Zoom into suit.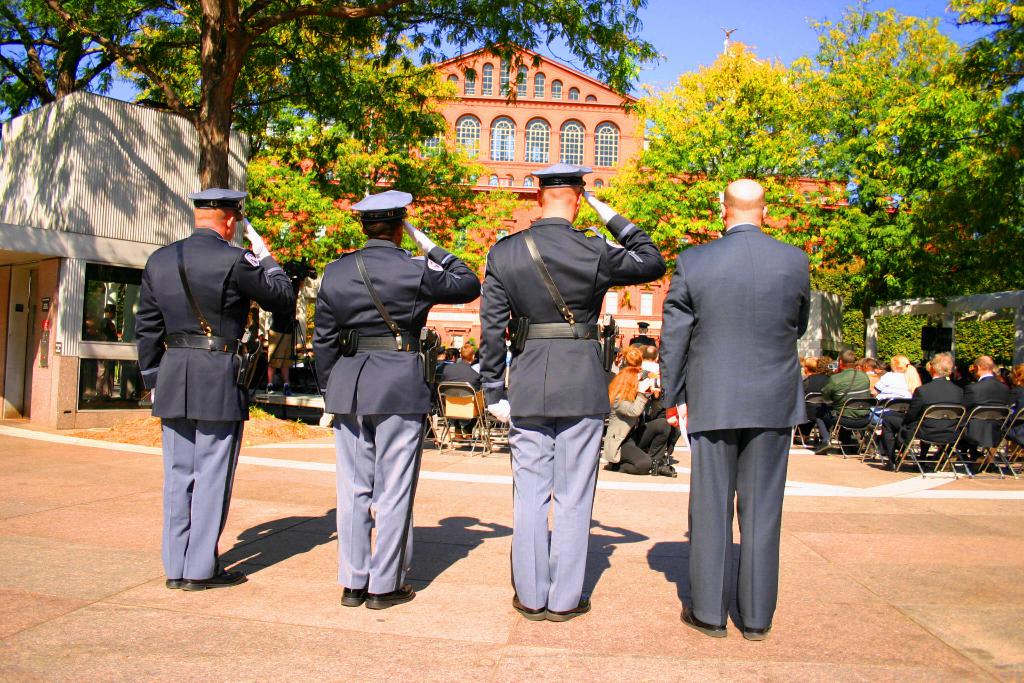
Zoom target: [132, 226, 291, 580].
